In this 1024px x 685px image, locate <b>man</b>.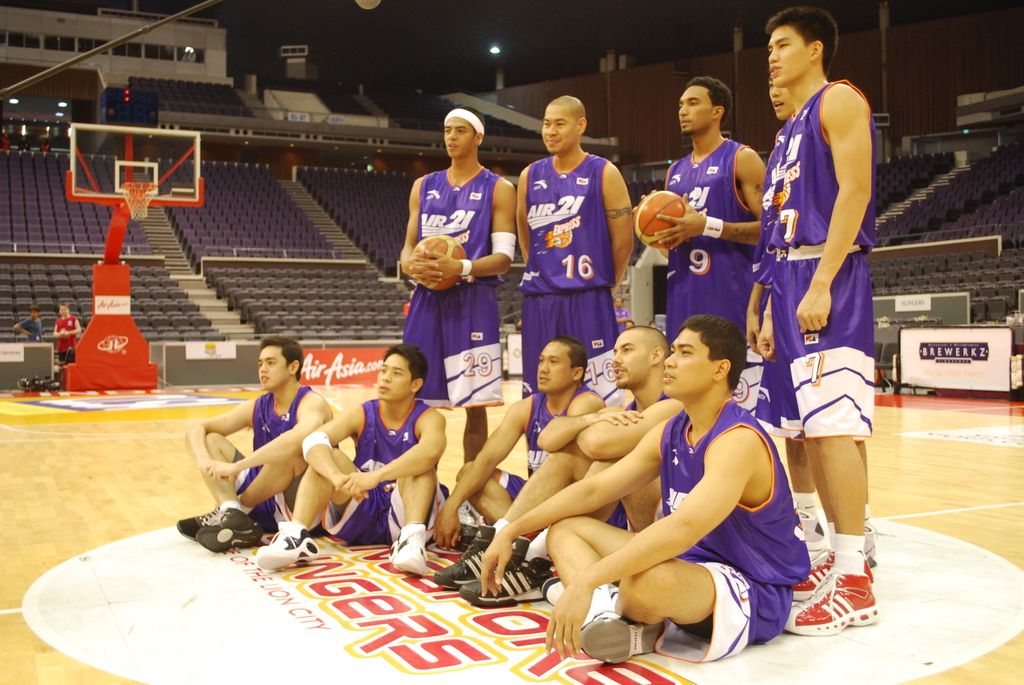
Bounding box: 433,340,628,552.
